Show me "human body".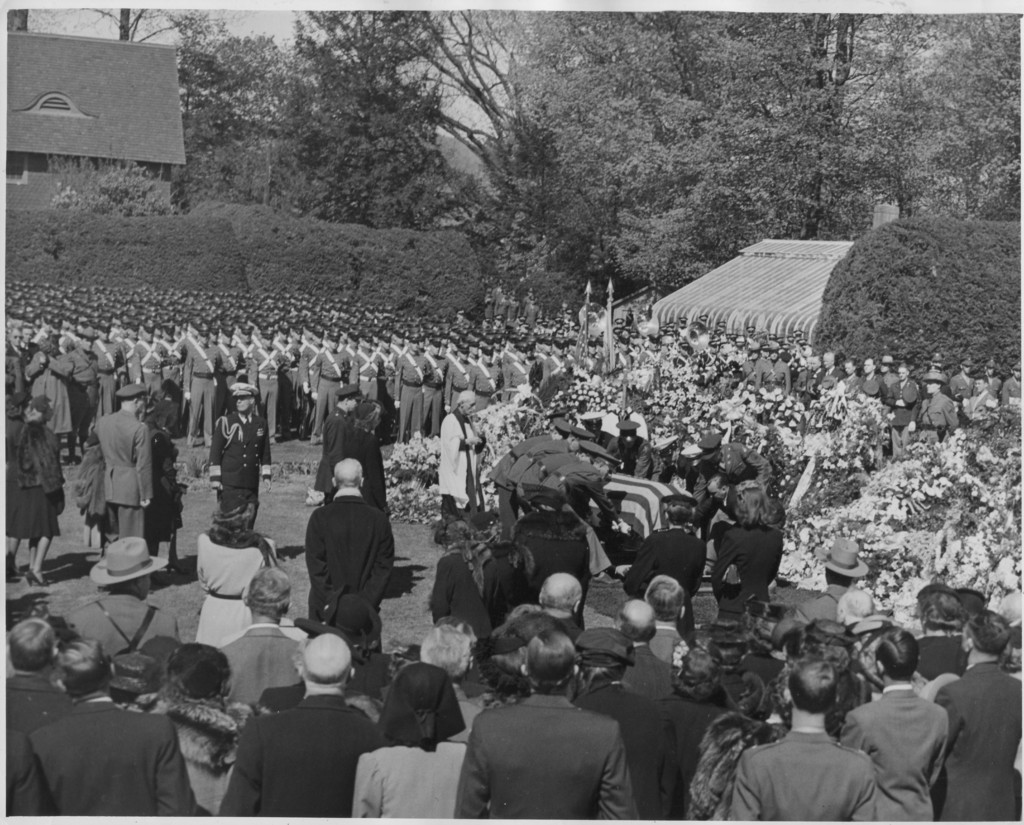
"human body" is here: 801:545:861:651.
